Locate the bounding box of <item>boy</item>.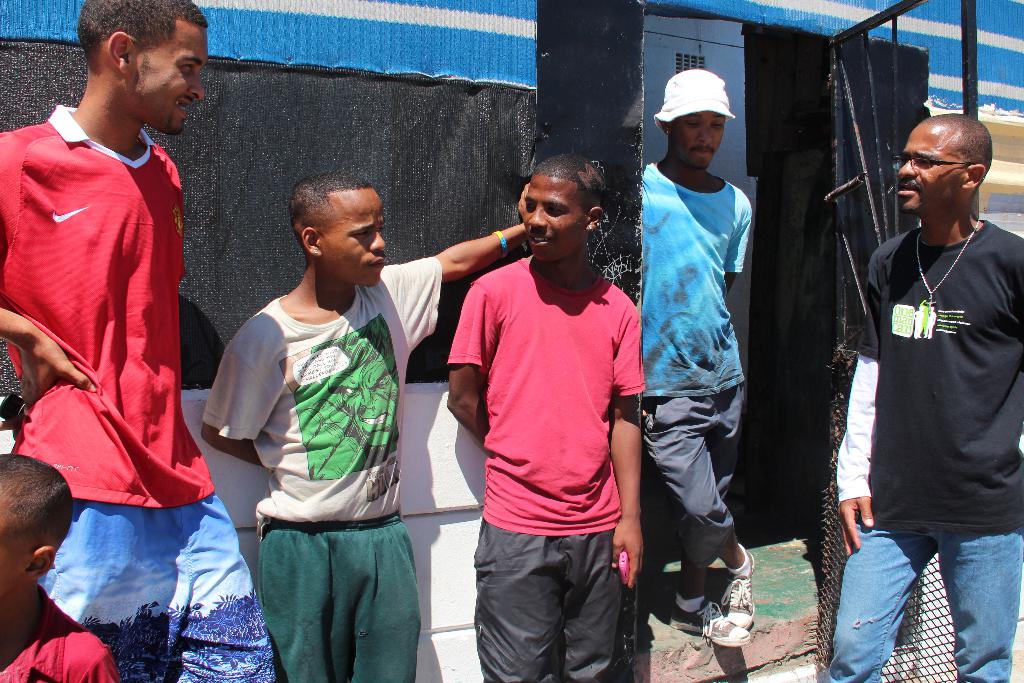
Bounding box: 444/152/648/682.
